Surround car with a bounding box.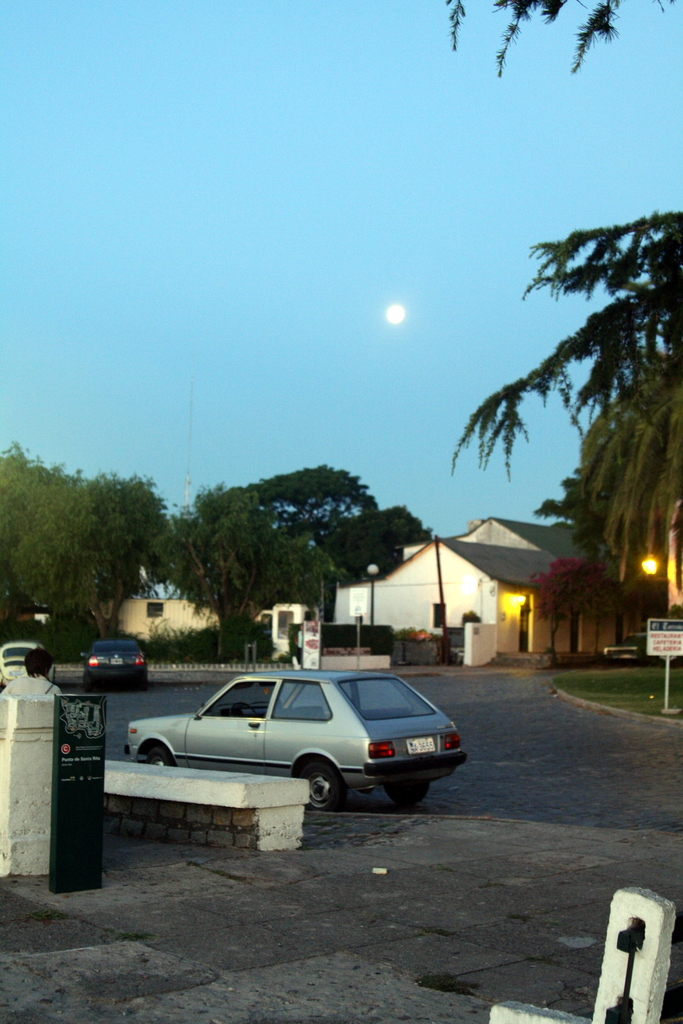
Rect(603, 636, 650, 664).
